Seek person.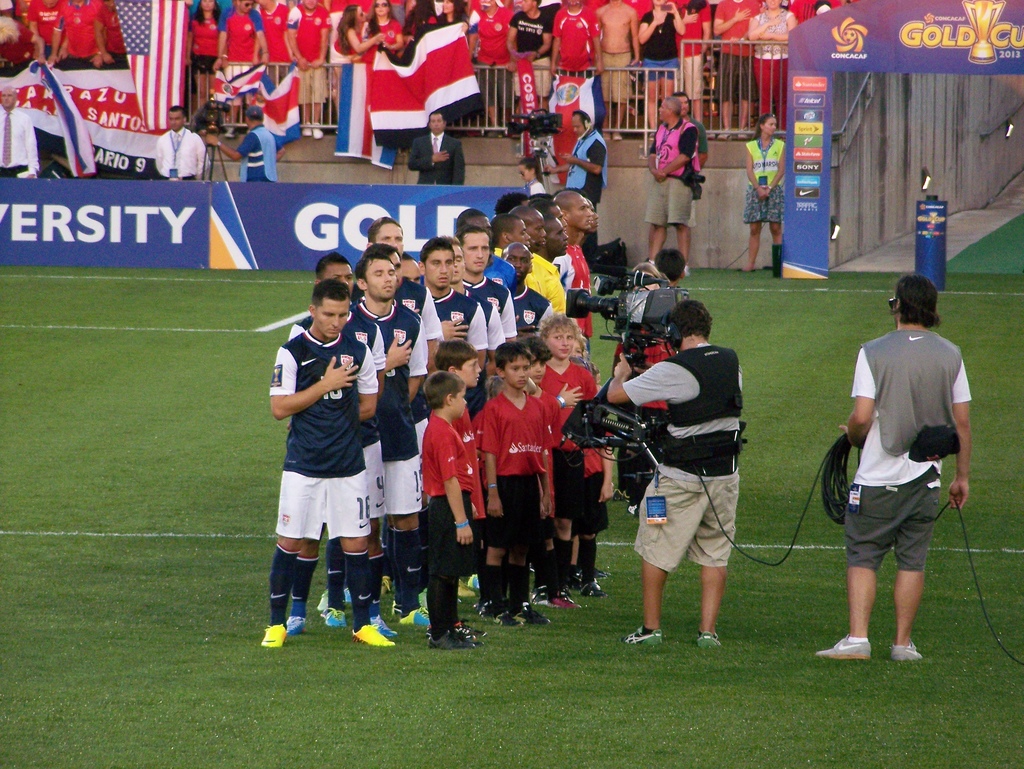
408/112/465/187.
